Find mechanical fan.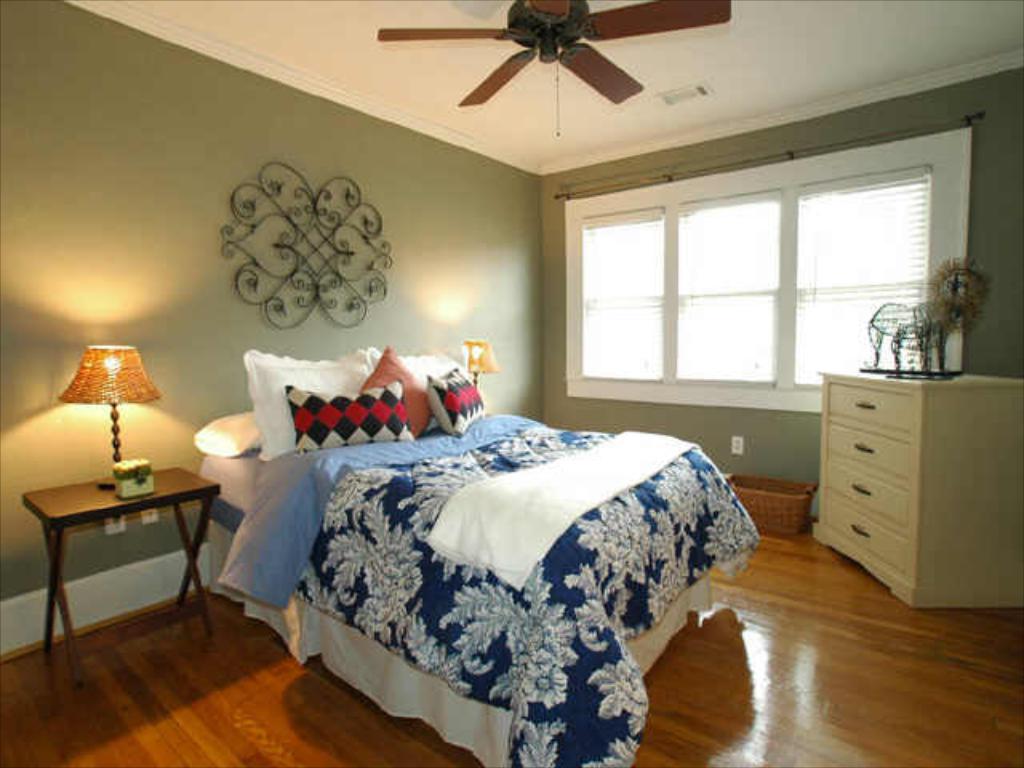
374 2 731 139.
